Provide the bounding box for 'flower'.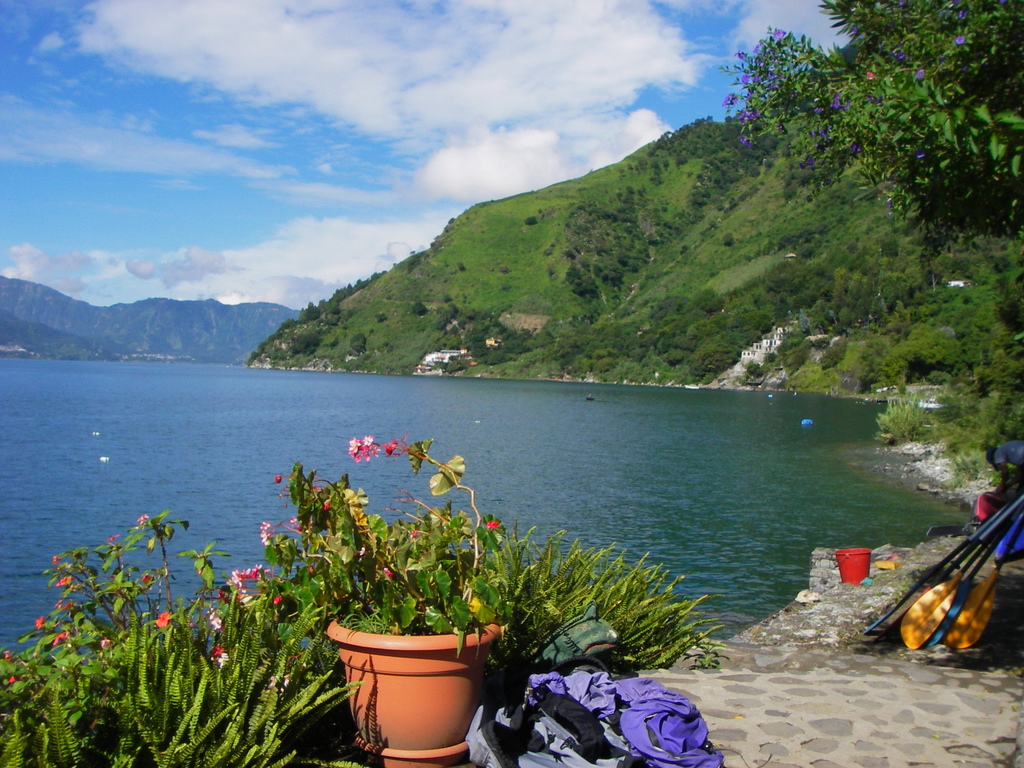
detection(50, 630, 75, 646).
